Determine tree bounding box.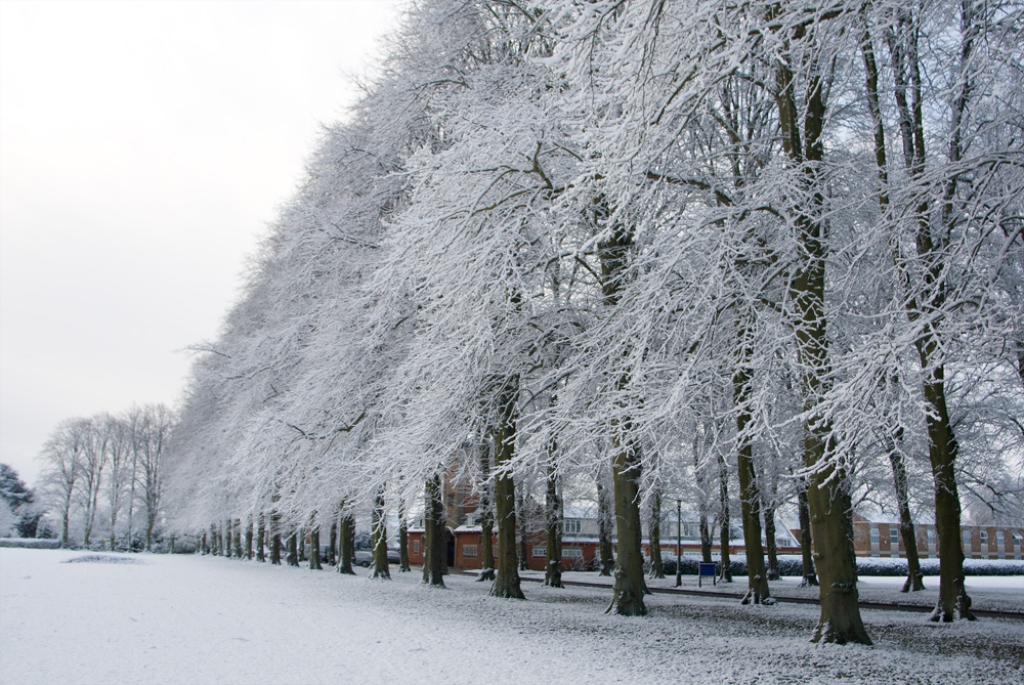
Determined: (305, 124, 398, 561).
